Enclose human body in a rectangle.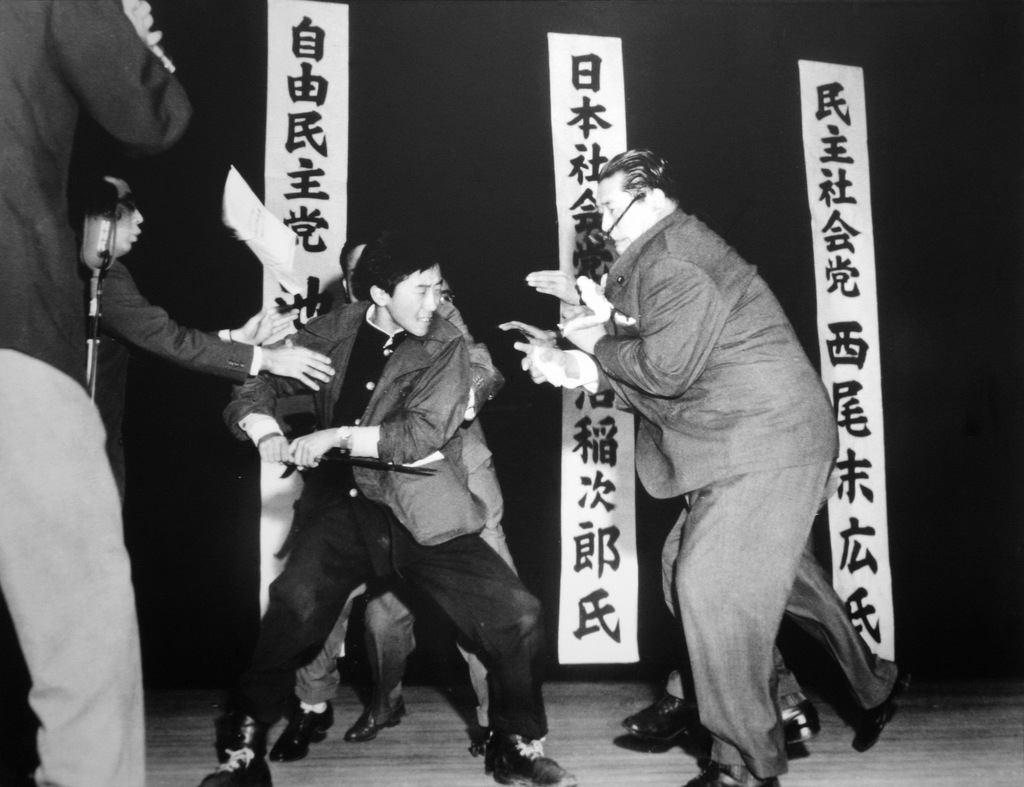
[0,1,194,786].
